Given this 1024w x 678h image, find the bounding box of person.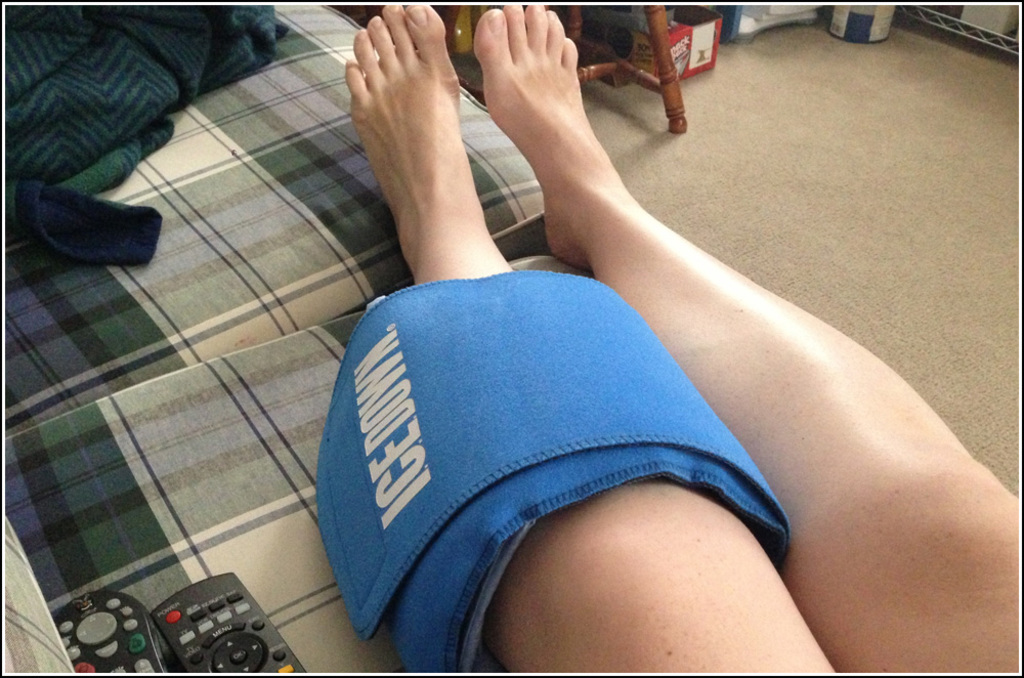
[334,0,1023,677].
